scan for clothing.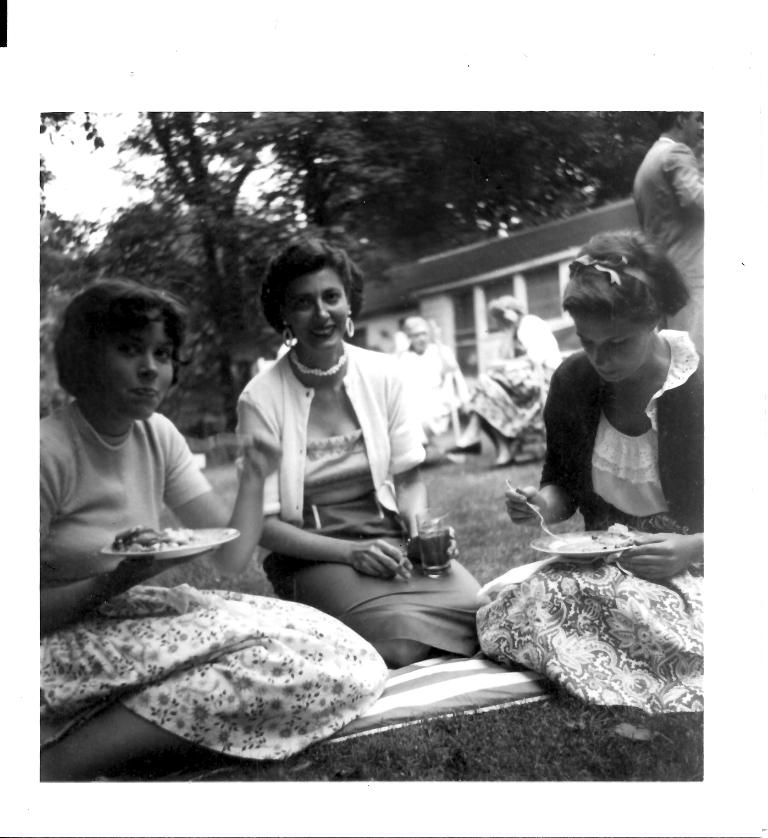
Scan result: select_region(476, 353, 699, 710).
